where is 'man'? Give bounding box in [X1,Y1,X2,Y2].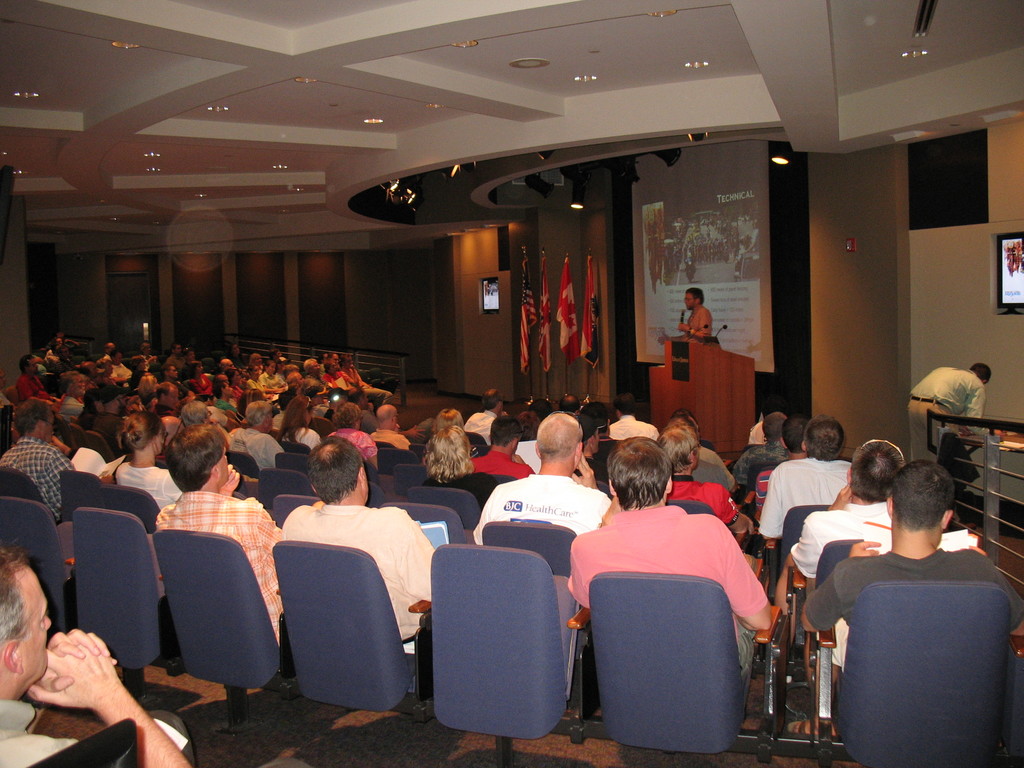
[566,439,769,680].
